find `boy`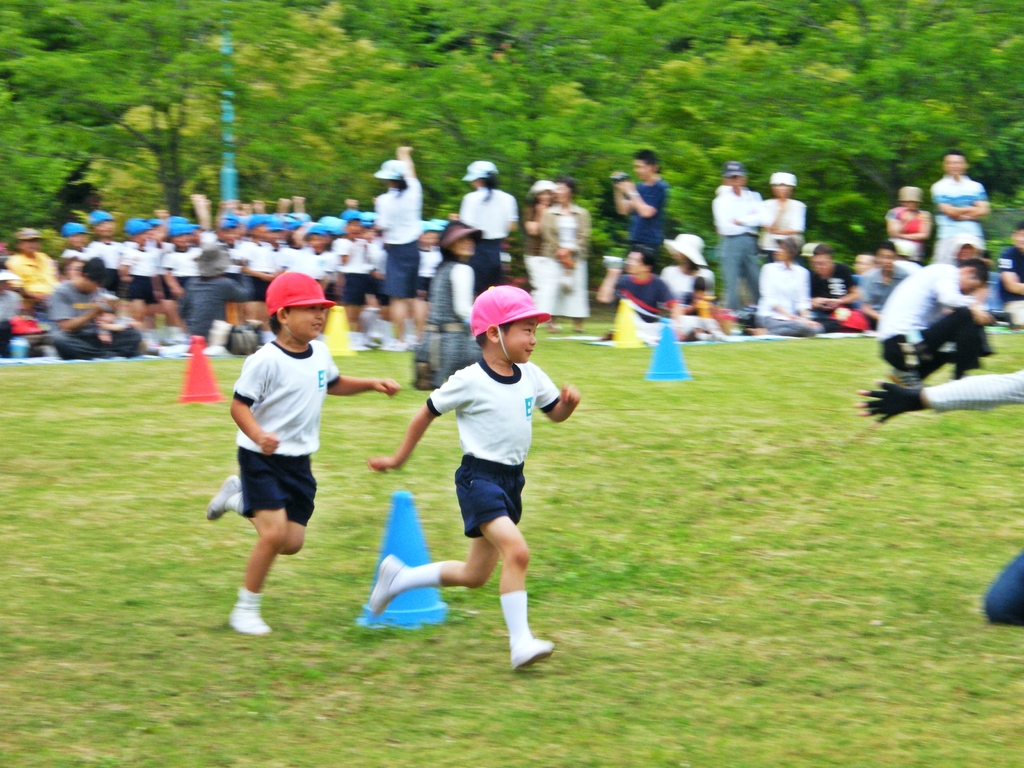
bbox=(682, 278, 727, 340)
